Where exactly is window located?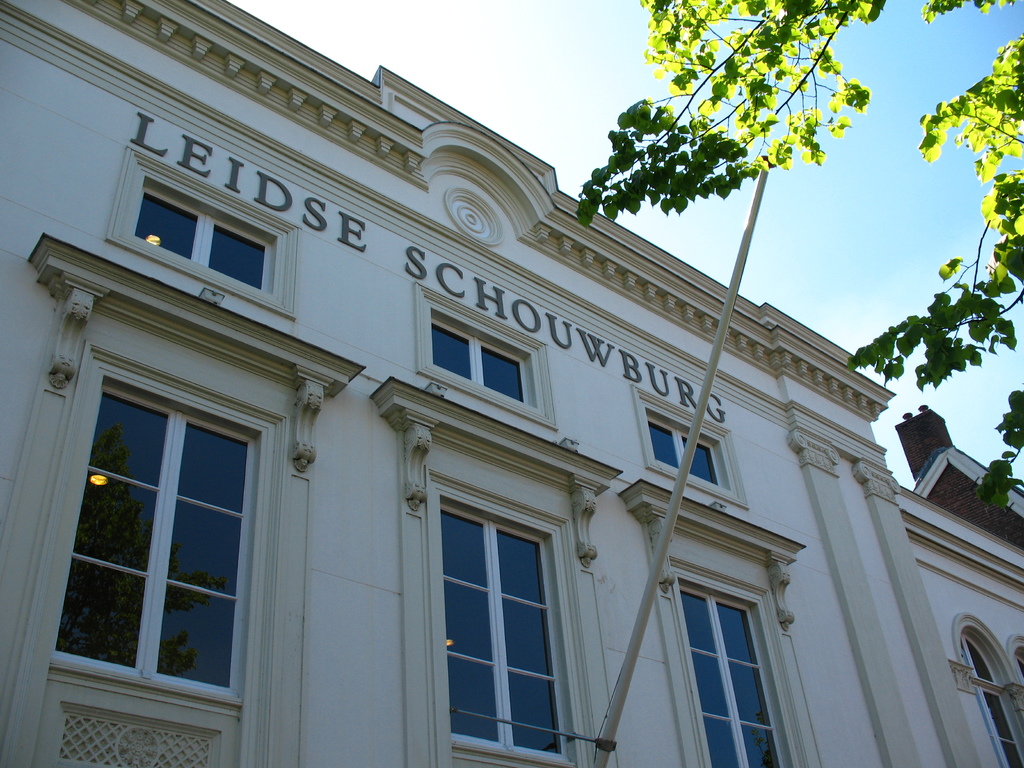
Its bounding box is bbox=(75, 396, 272, 694).
